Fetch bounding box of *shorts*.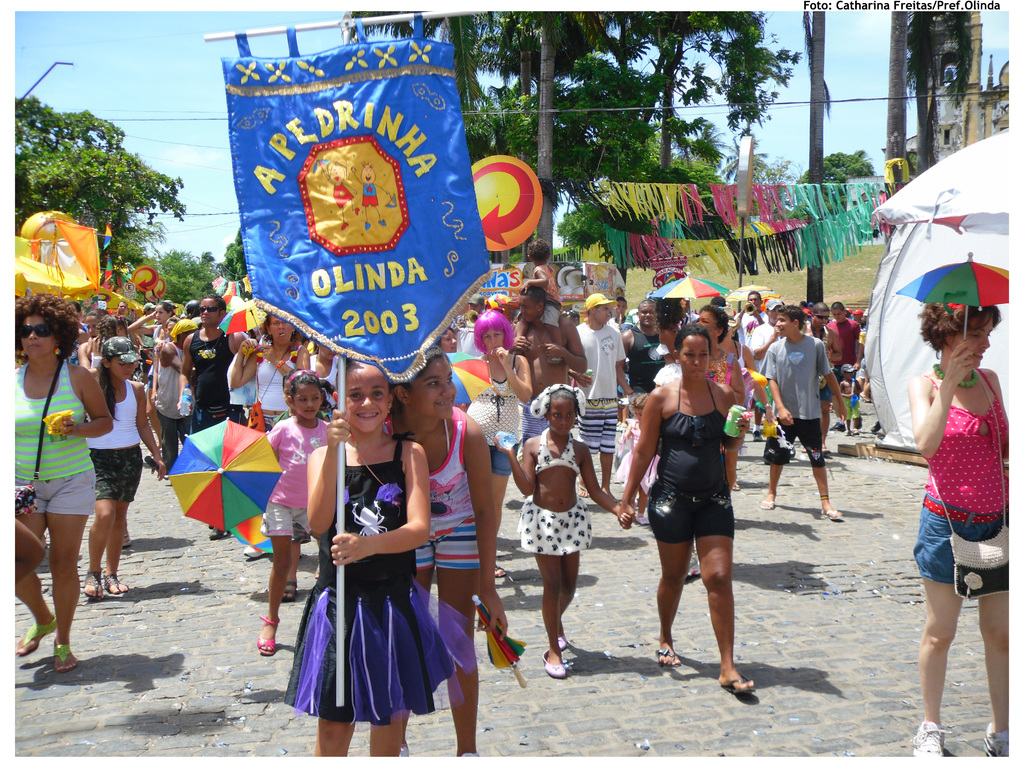
Bbox: locate(626, 392, 652, 424).
